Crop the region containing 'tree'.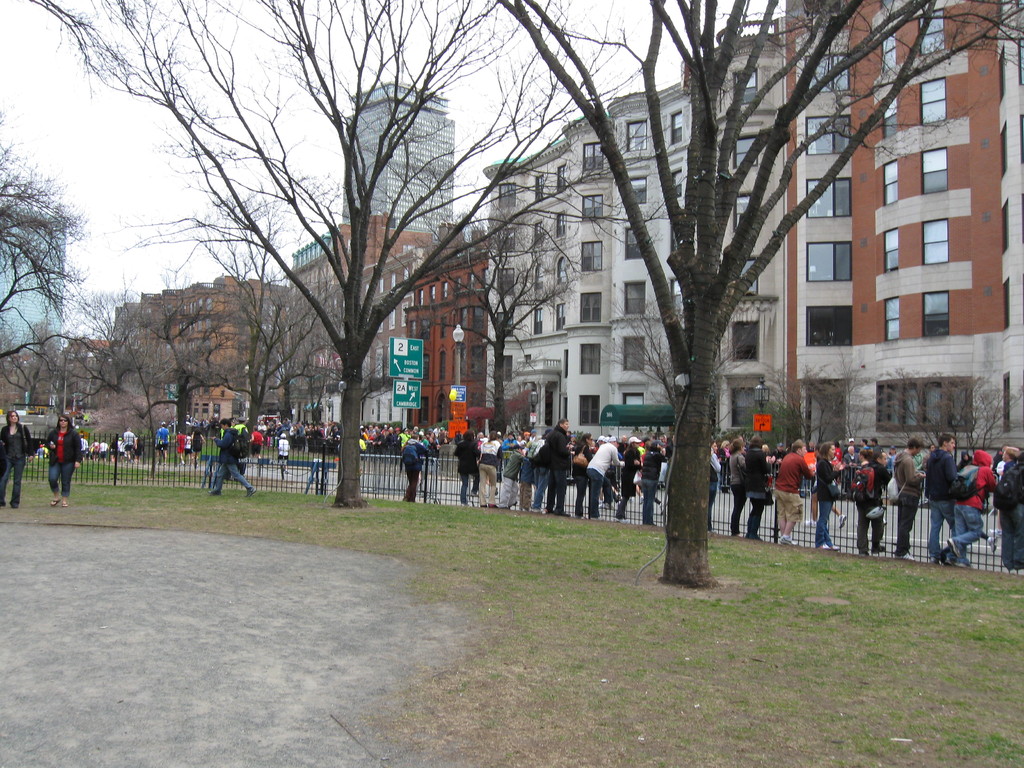
Crop region: 0:323:61:405.
